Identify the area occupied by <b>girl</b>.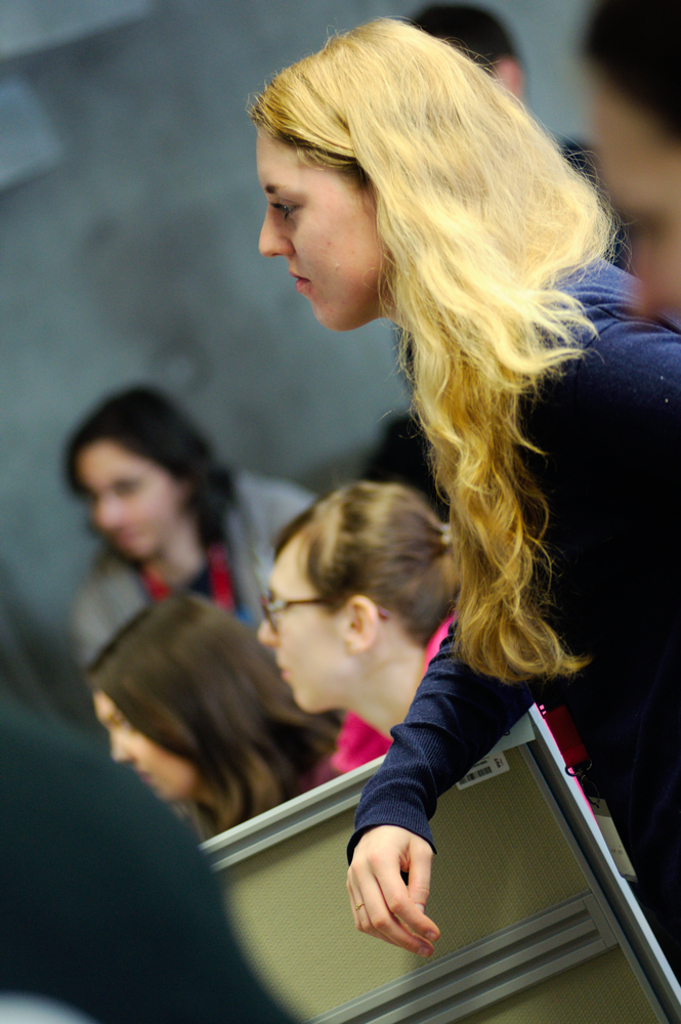
Area: BBox(258, 472, 635, 893).
